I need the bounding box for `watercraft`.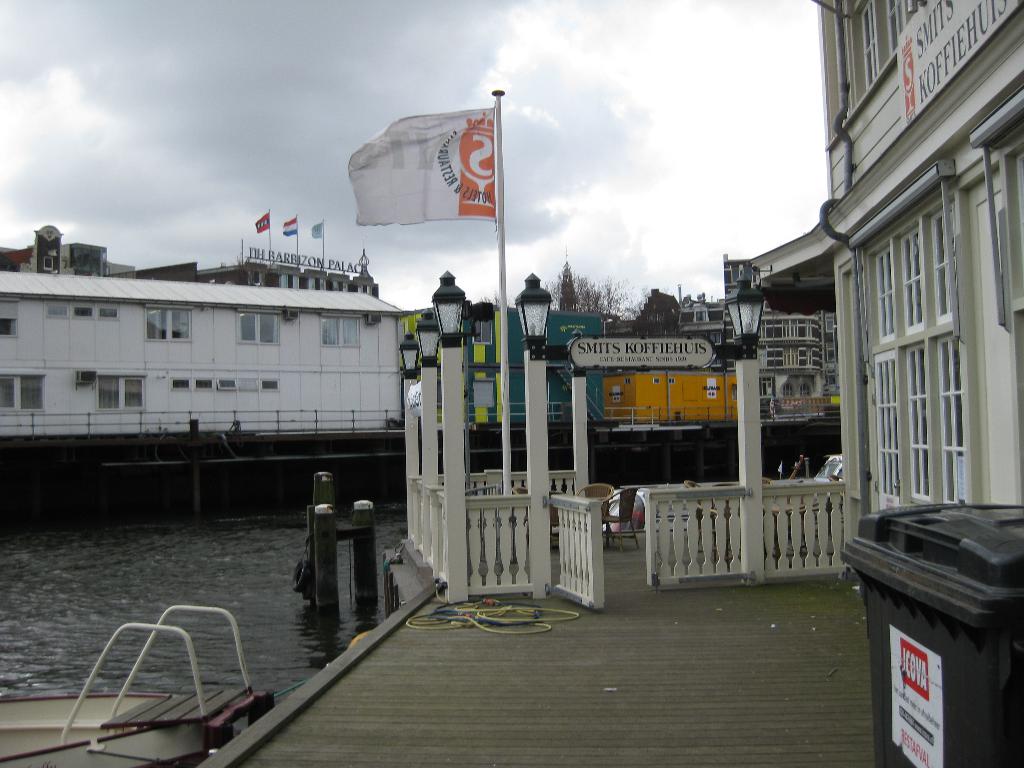
Here it is: {"left": 0, "top": 261, "right": 410, "bottom": 529}.
